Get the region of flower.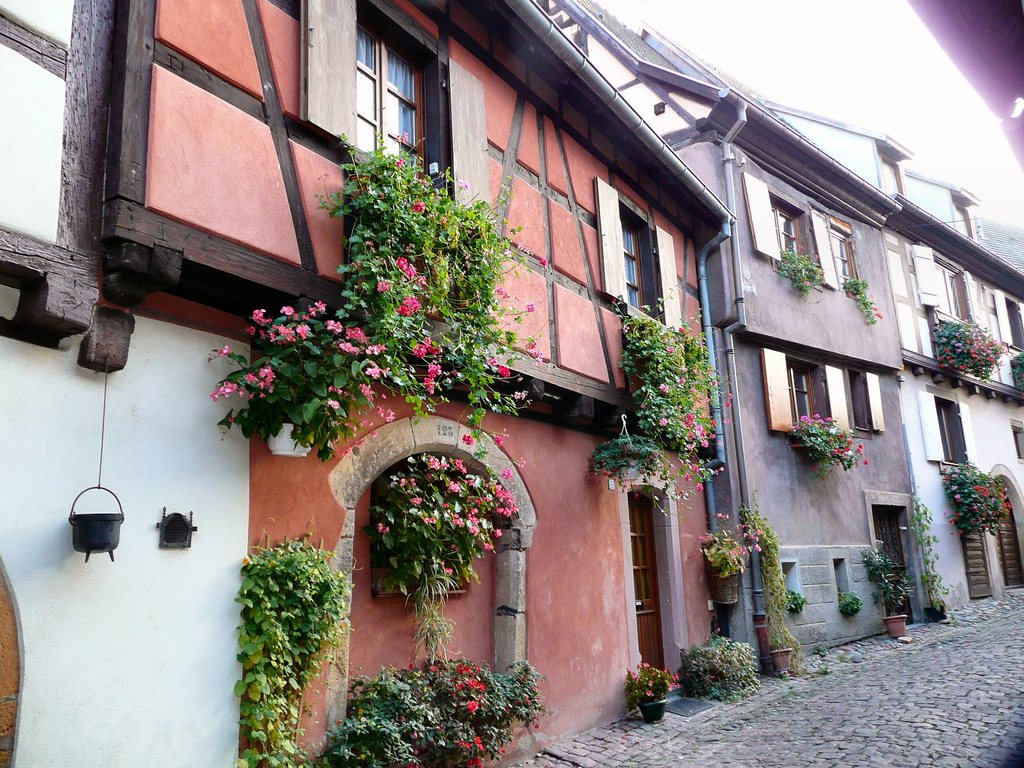
x1=493, y1=436, x2=505, y2=448.
